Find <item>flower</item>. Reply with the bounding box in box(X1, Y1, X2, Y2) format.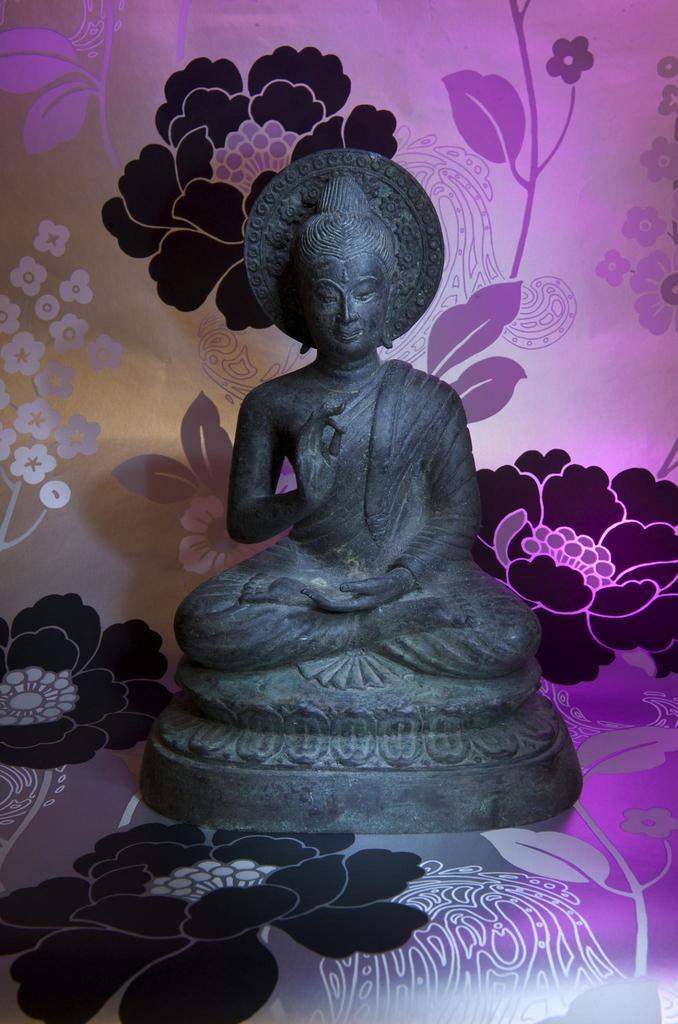
box(0, 378, 10, 414).
